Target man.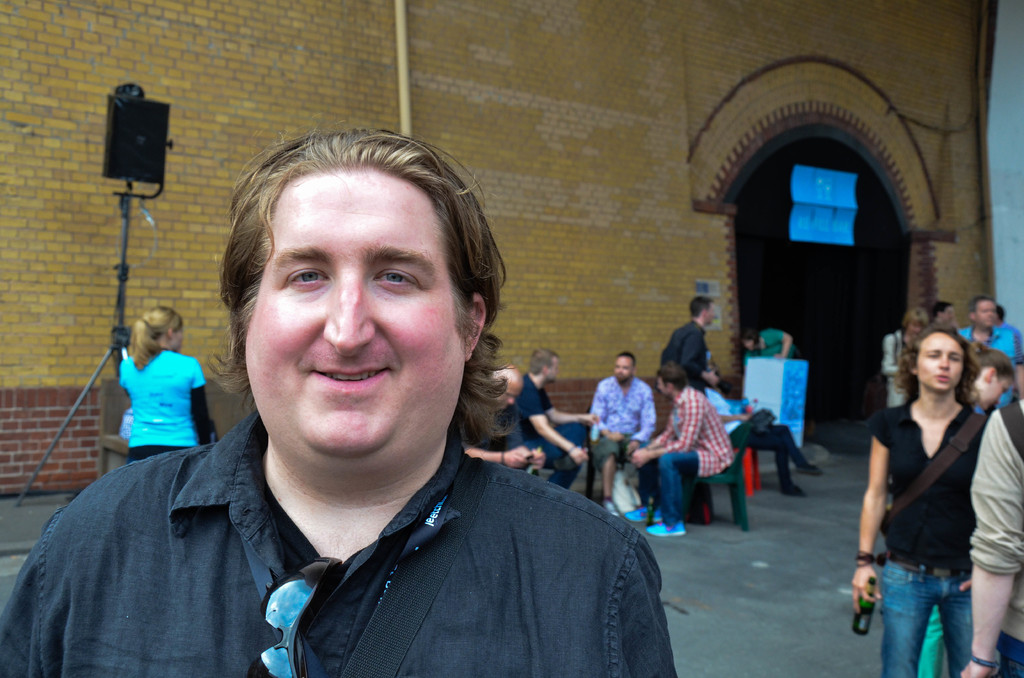
Target region: 657, 293, 722, 394.
